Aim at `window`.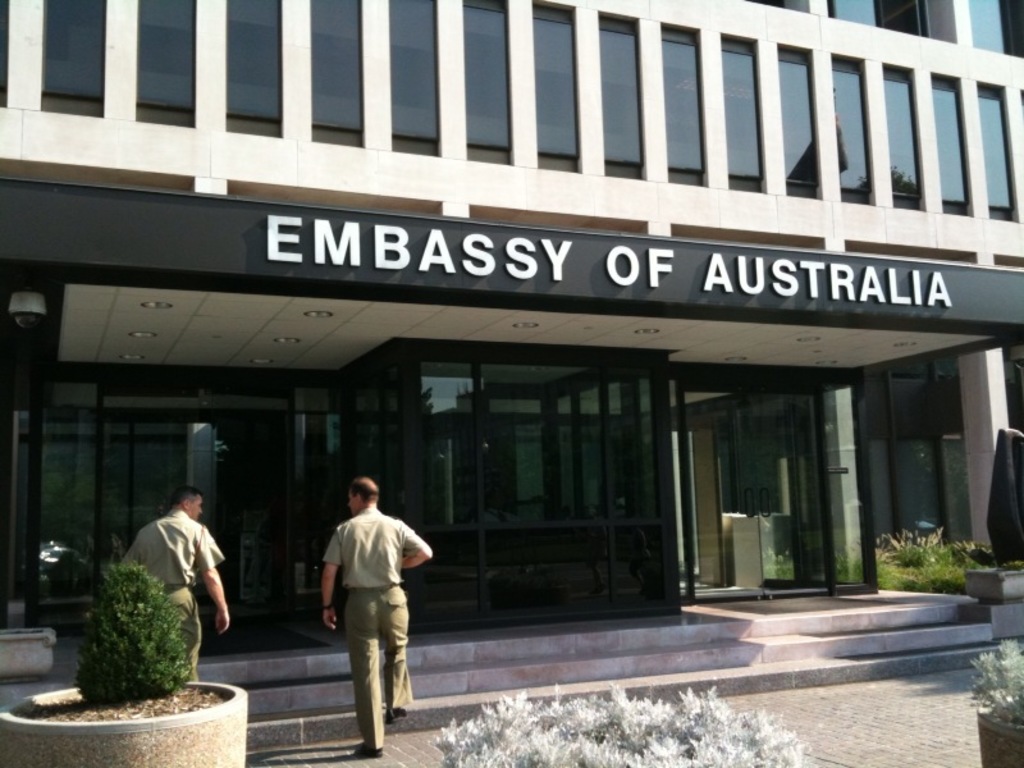
Aimed at bbox(832, 51, 878, 206).
